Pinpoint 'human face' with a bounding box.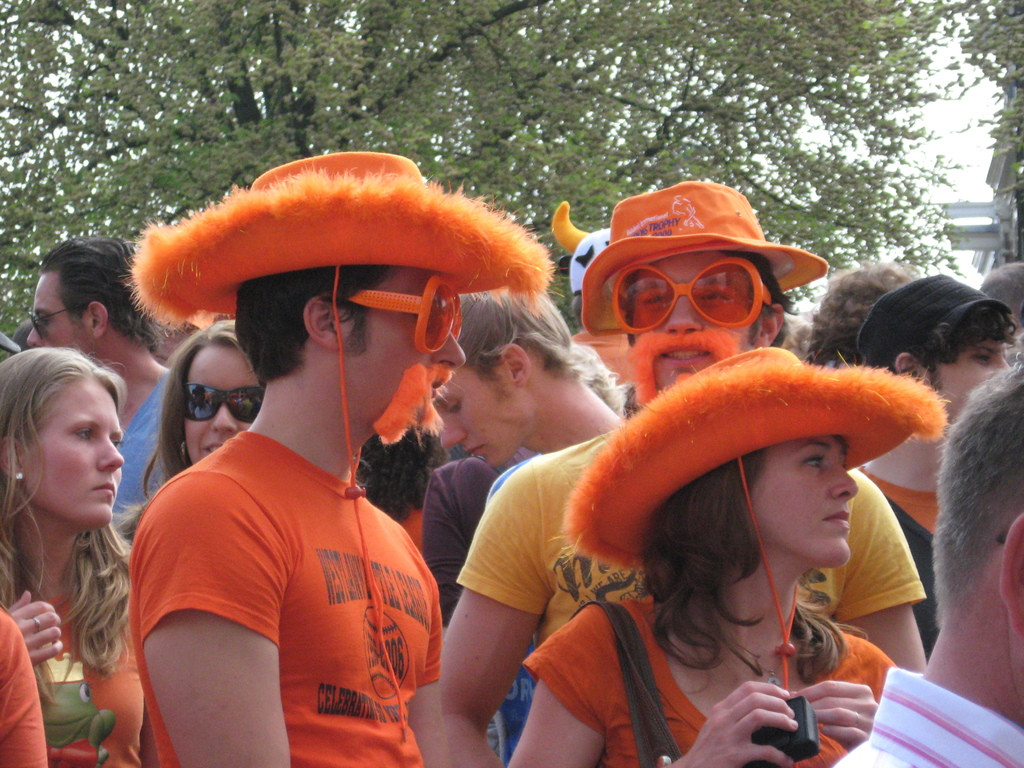
24:380:125:527.
